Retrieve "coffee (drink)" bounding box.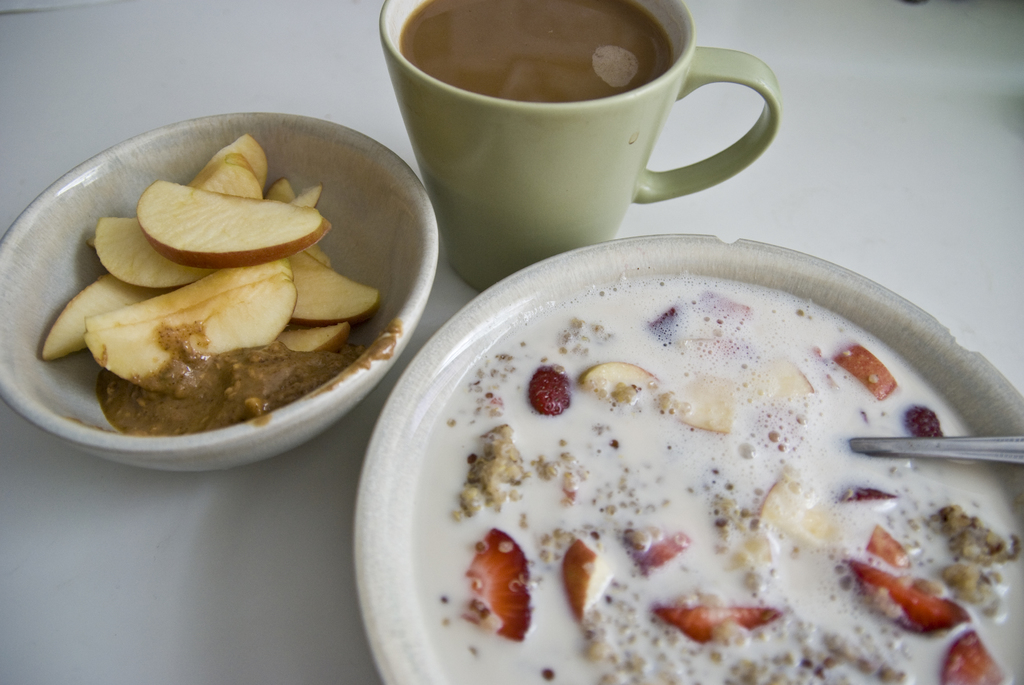
Bounding box: detection(407, 0, 780, 255).
